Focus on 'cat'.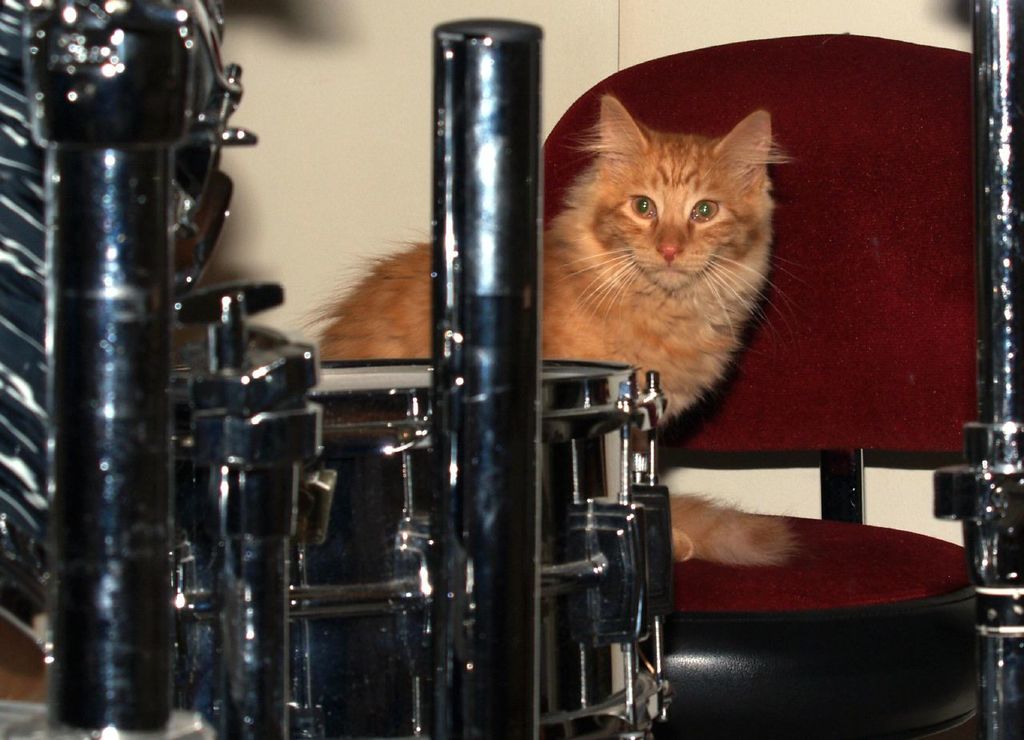
Focused at detection(298, 94, 807, 573).
